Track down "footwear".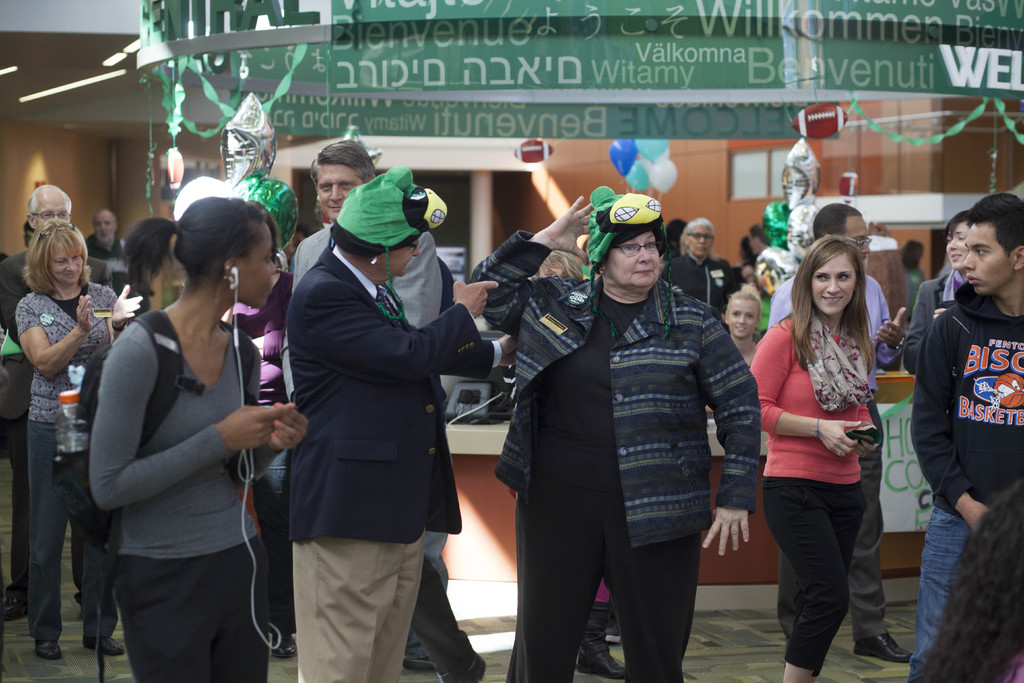
Tracked to bbox=[579, 602, 626, 680].
